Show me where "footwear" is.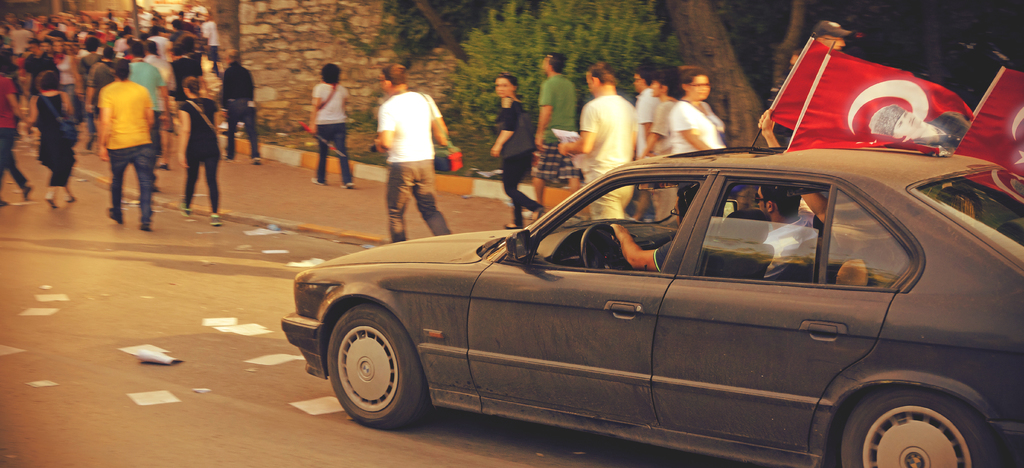
"footwear" is at [223, 152, 228, 158].
